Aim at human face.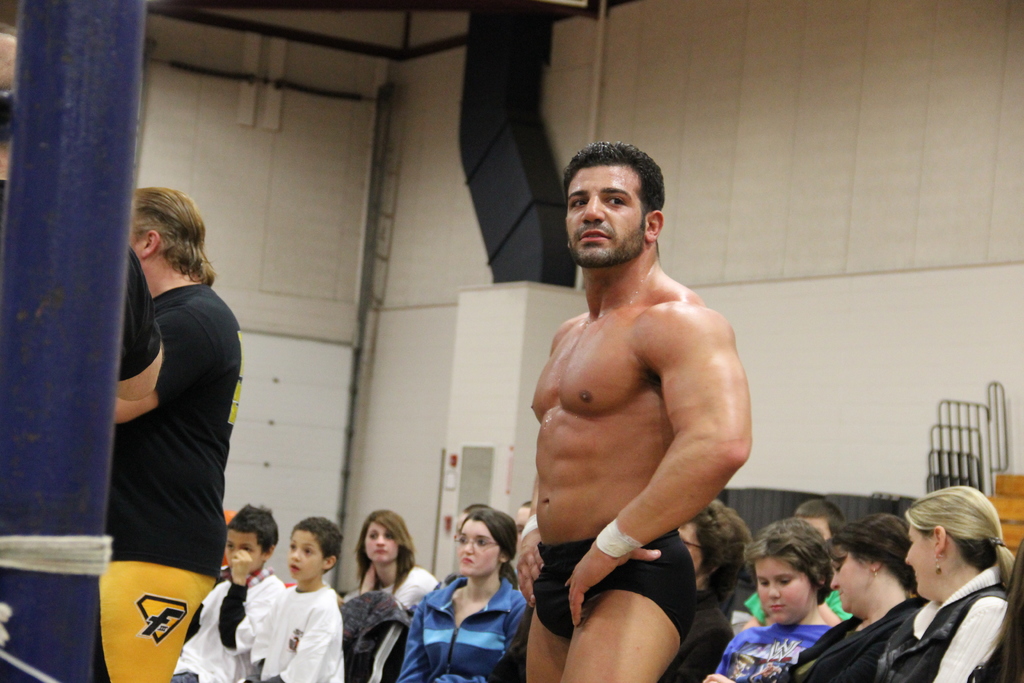
Aimed at <box>456,520,500,572</box>.
